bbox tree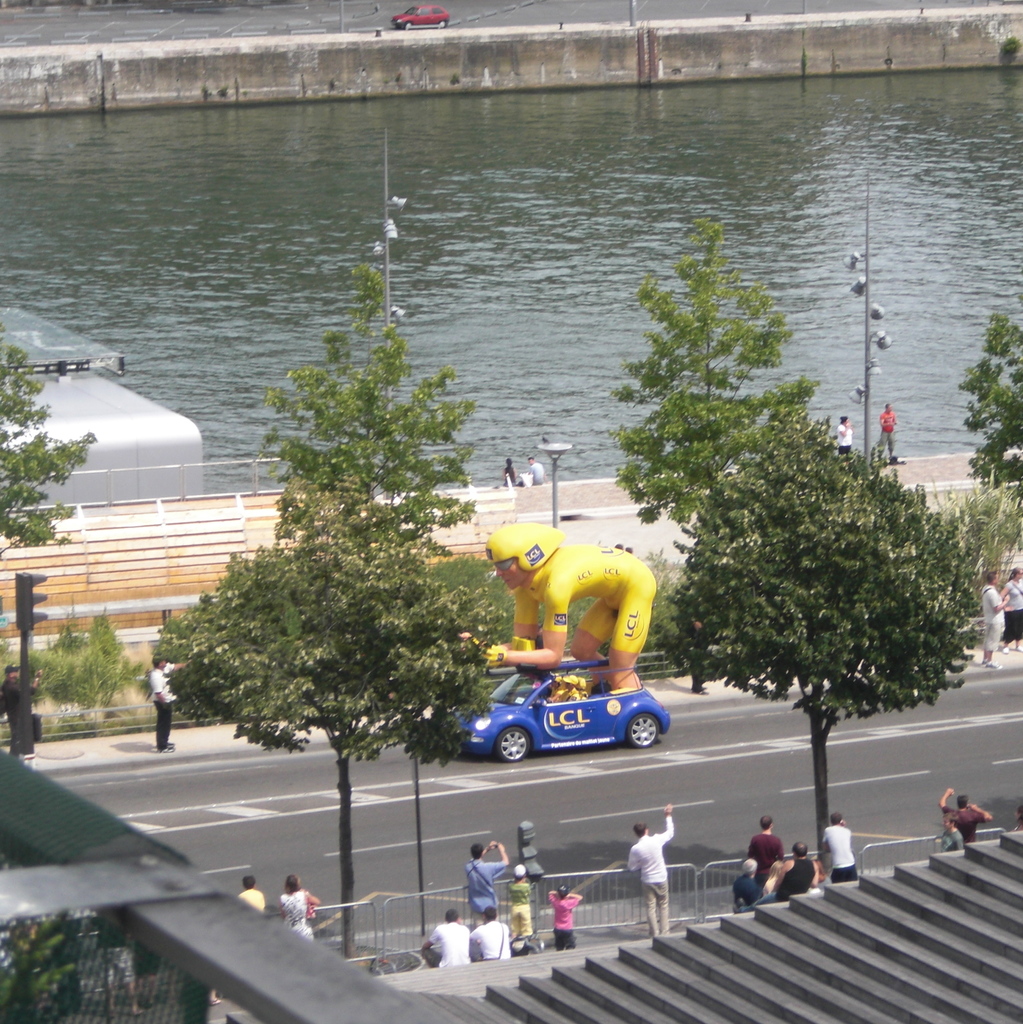
(674, 390, 974, 895)
